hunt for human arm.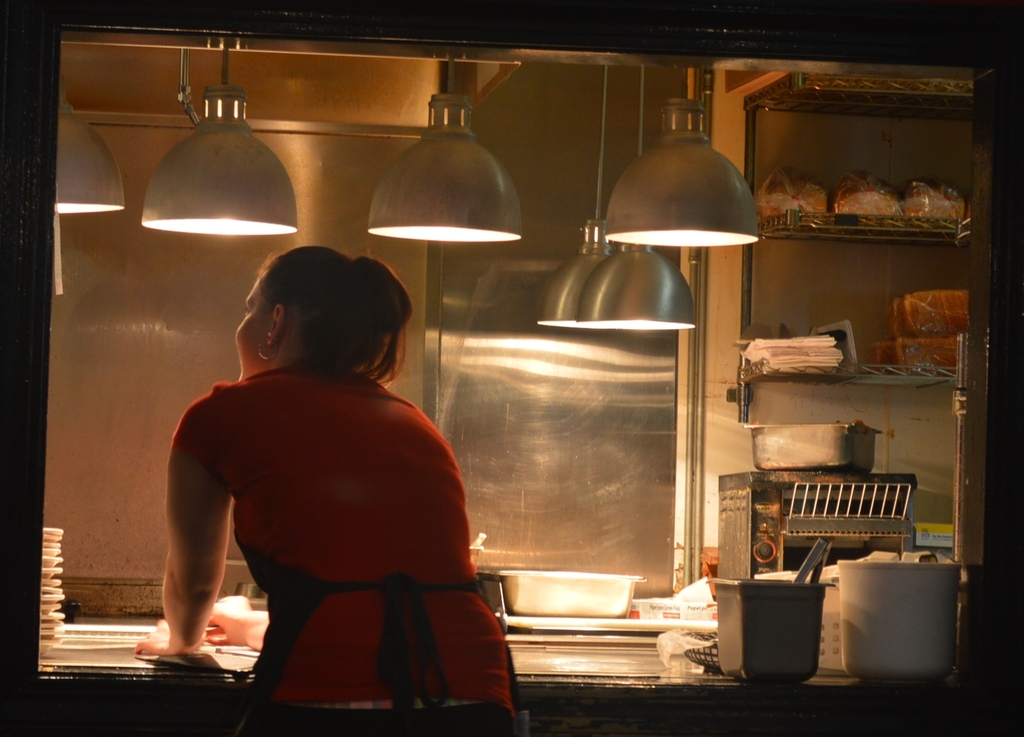
Hunted down at x1=202, y1=581, x2=293, y2=649.
